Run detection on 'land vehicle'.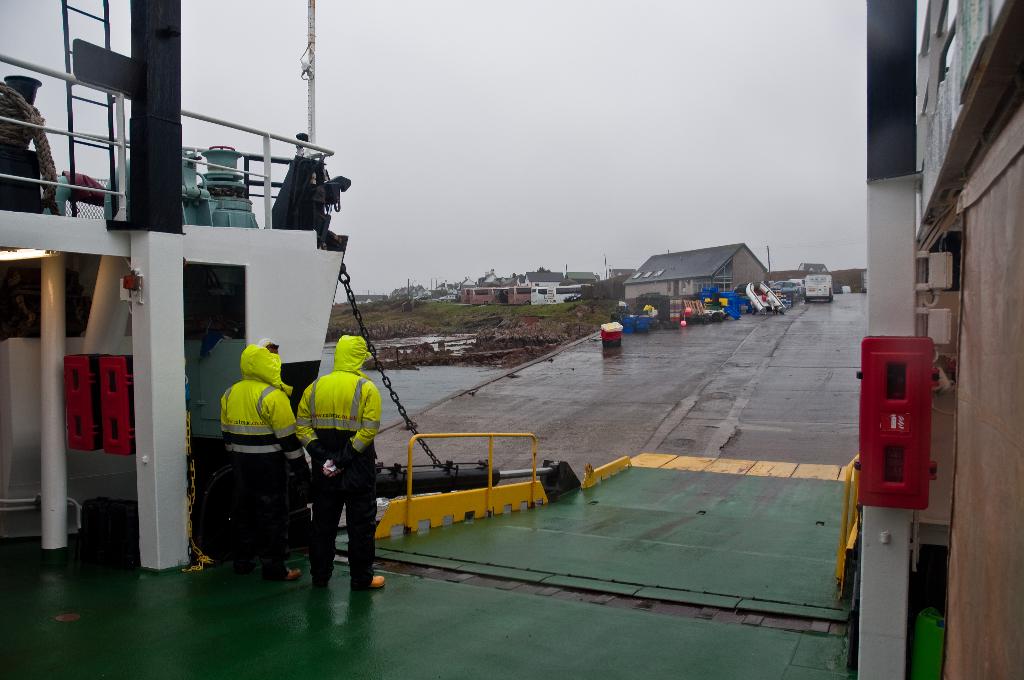
Result: select_region(470, 288, 491, 305).
